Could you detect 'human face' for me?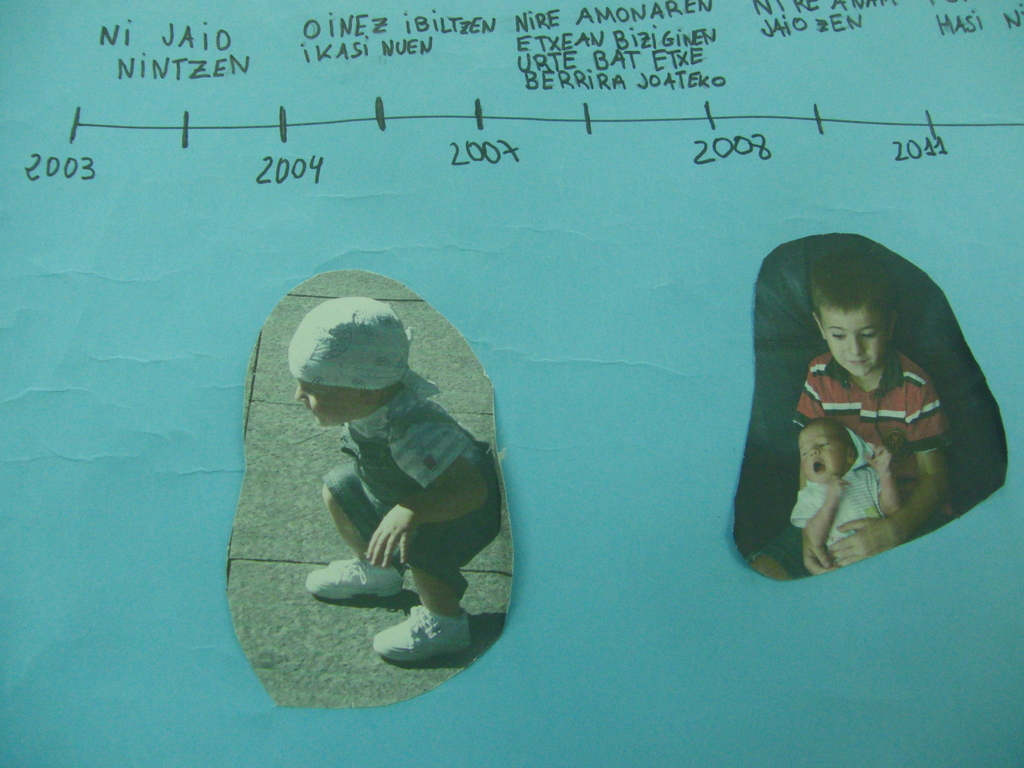
Detection result: {"x1": 821, "y1": 307, "x2": 888, "y2": 382}.
